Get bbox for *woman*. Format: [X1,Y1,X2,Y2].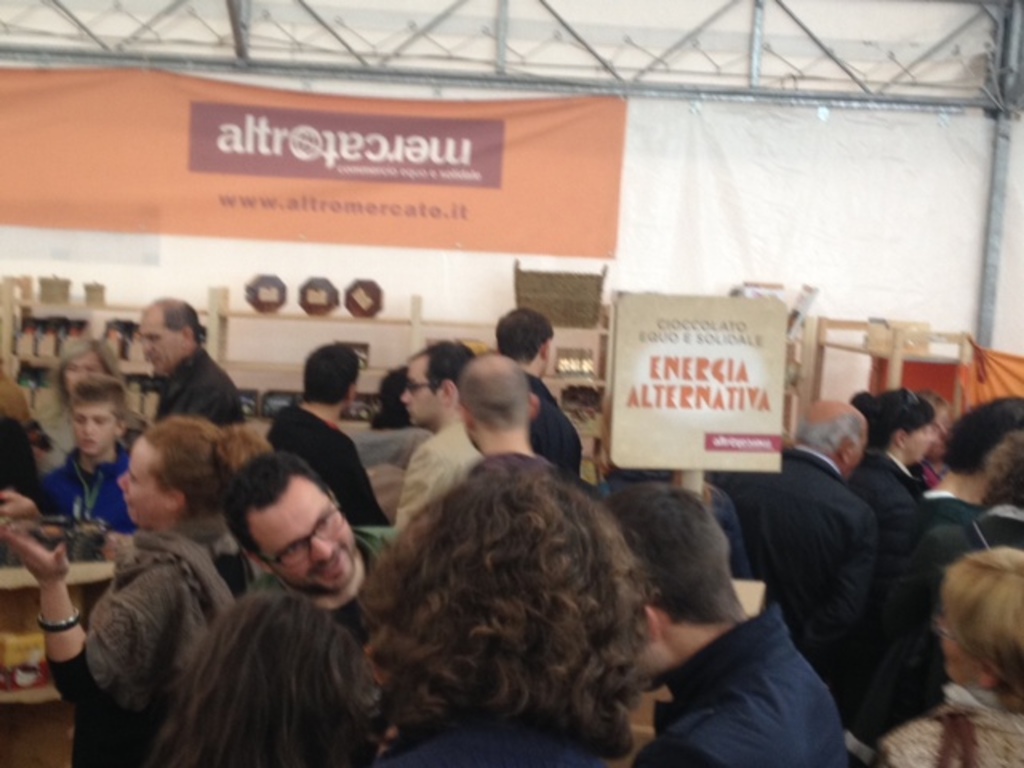
[880,549,1022,766].
